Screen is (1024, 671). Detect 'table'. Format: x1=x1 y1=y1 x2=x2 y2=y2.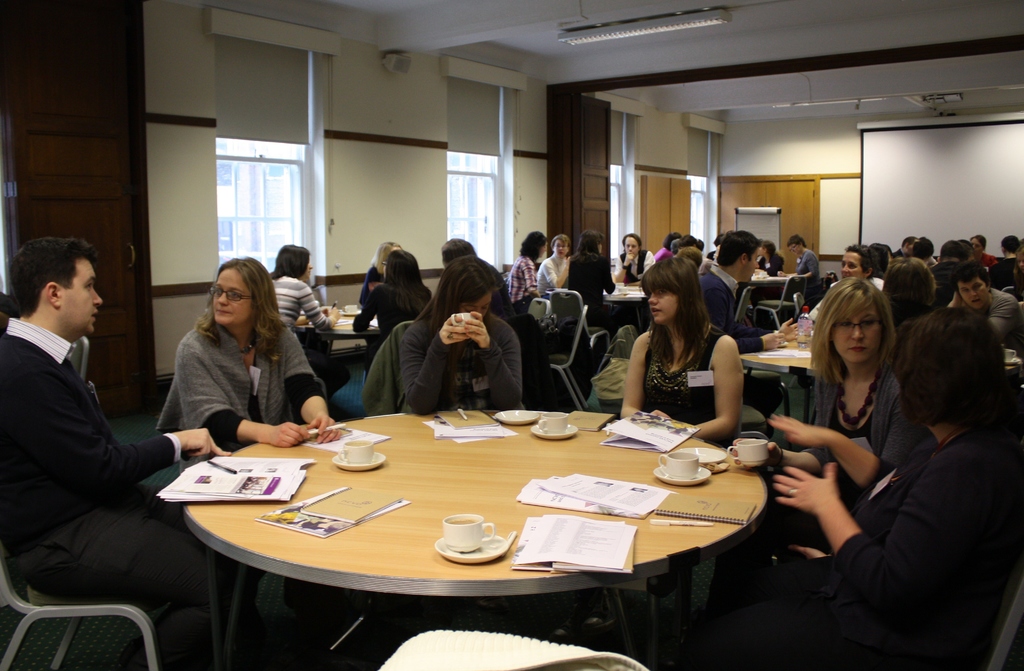
x1=287 y1=301 x2=388 y2=390.
